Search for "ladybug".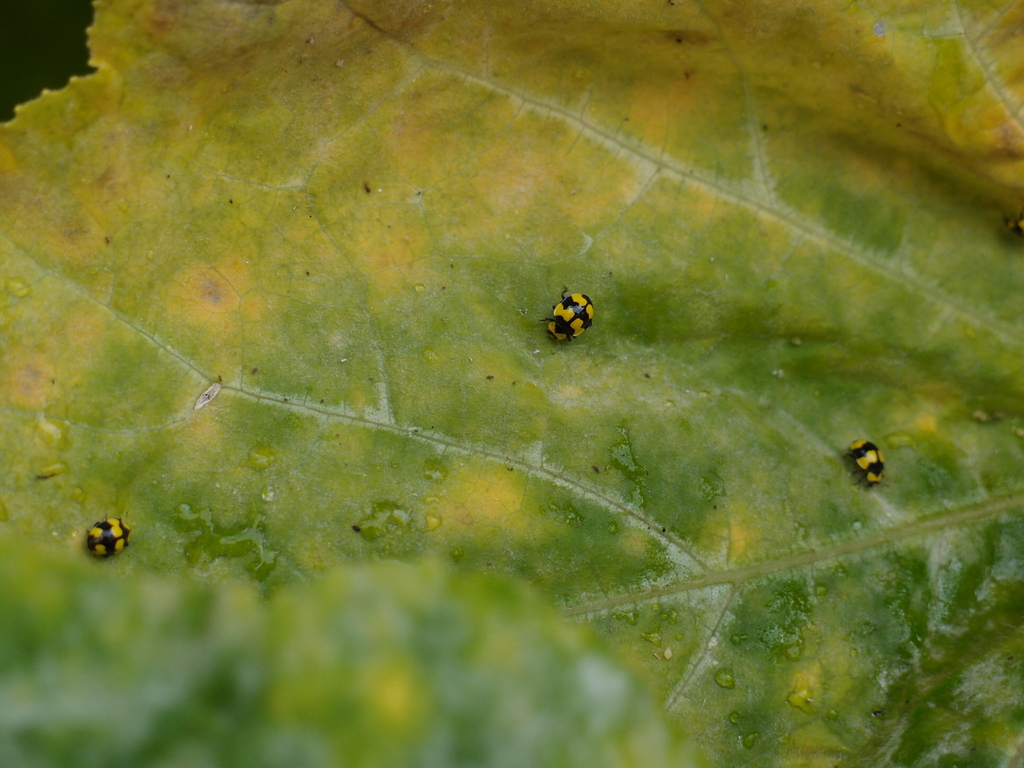
Found at (538, 285, 593, 344).
